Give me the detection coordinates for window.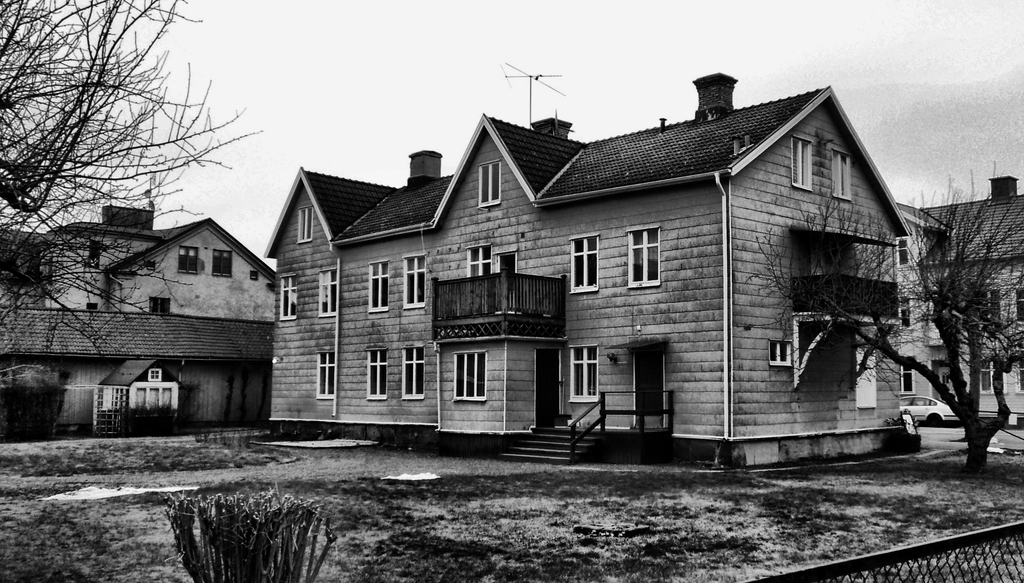
rect(769, 340, 796, 367).
